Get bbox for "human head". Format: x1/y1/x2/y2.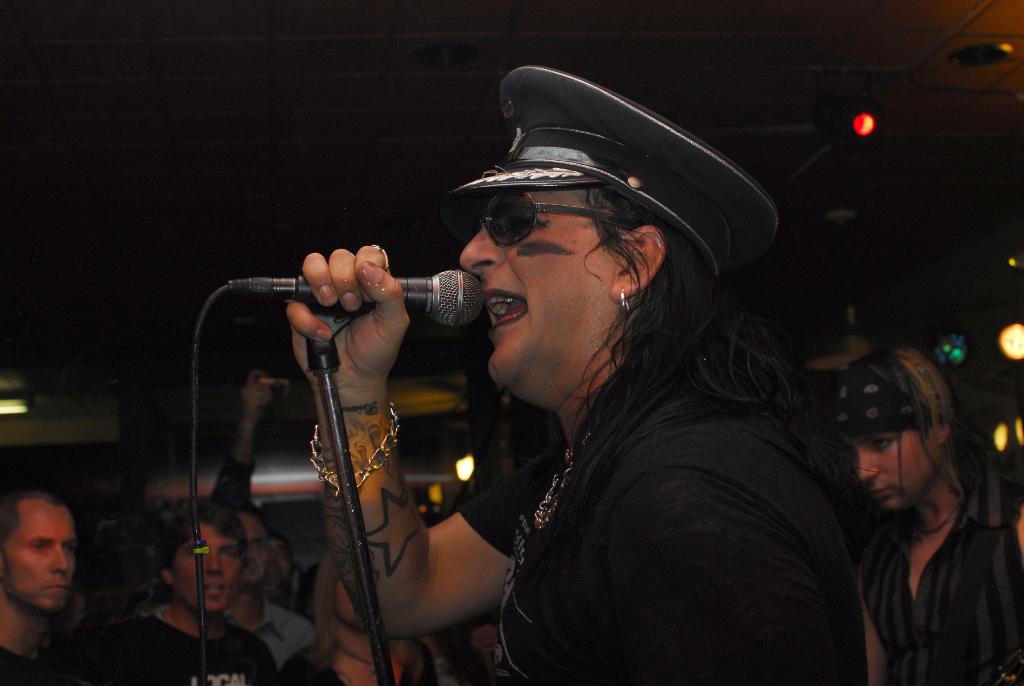
237/505/273/595.
